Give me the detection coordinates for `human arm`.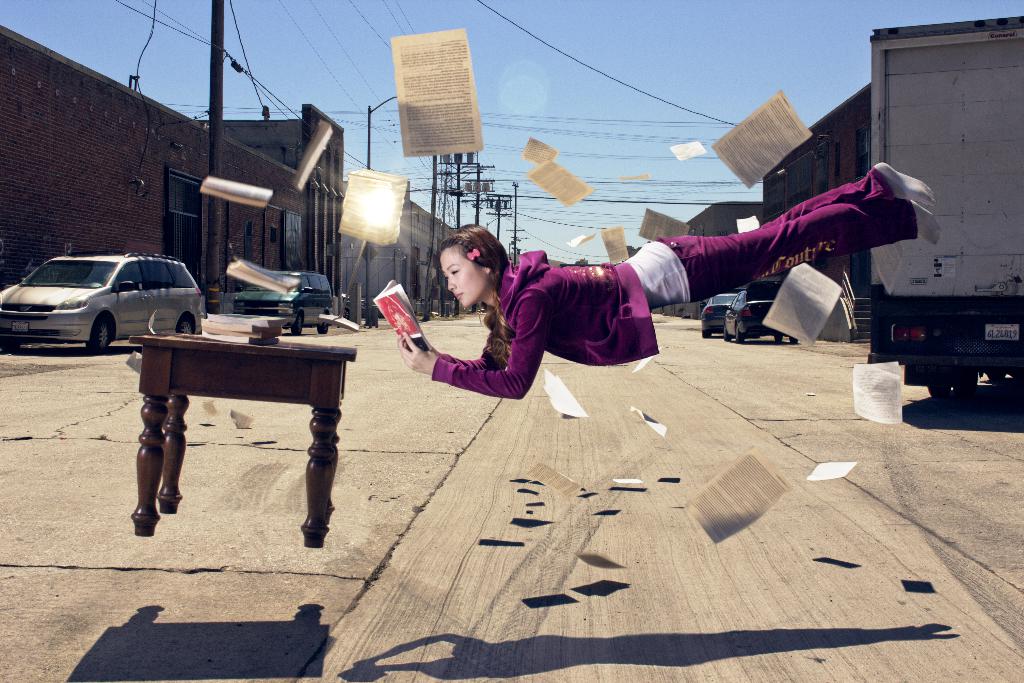
rect(429, 325, 505, 372).
